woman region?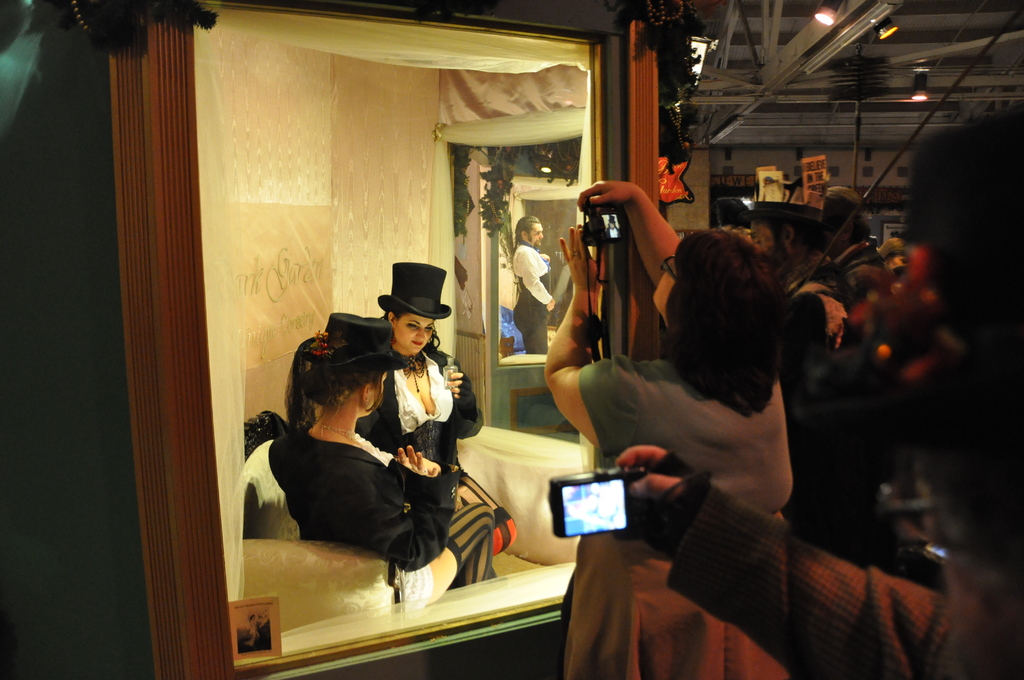
select_region(357, 261, 519, 553)
